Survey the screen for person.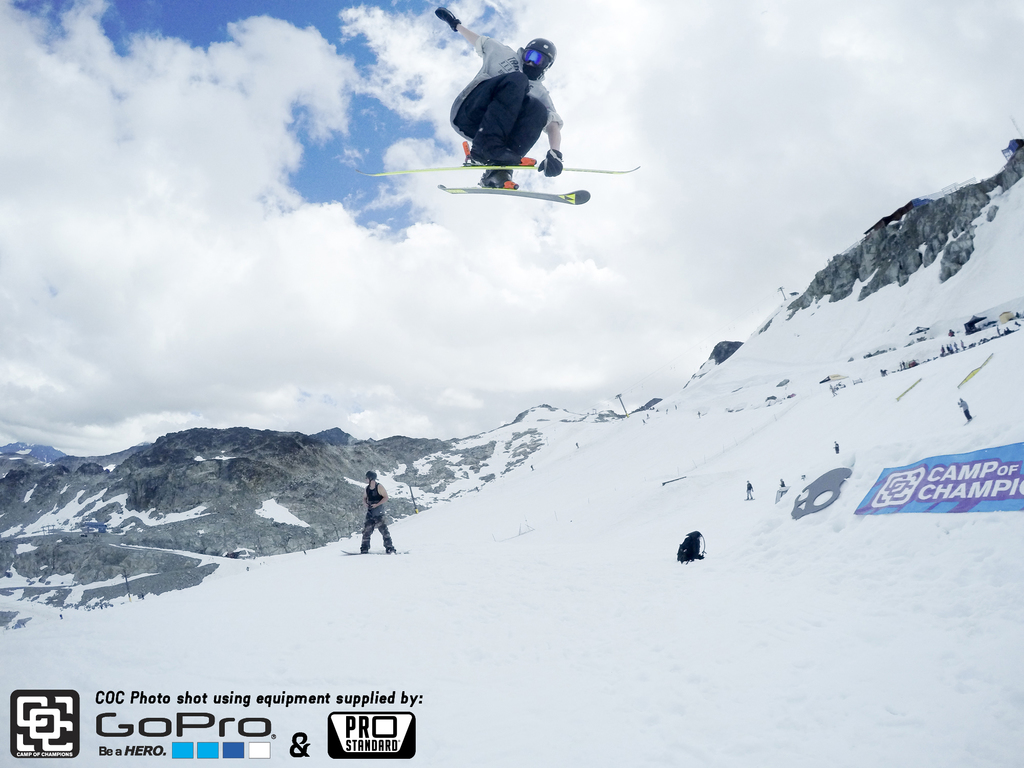
Survey found: l=827, t=380, r=839, b=397.
